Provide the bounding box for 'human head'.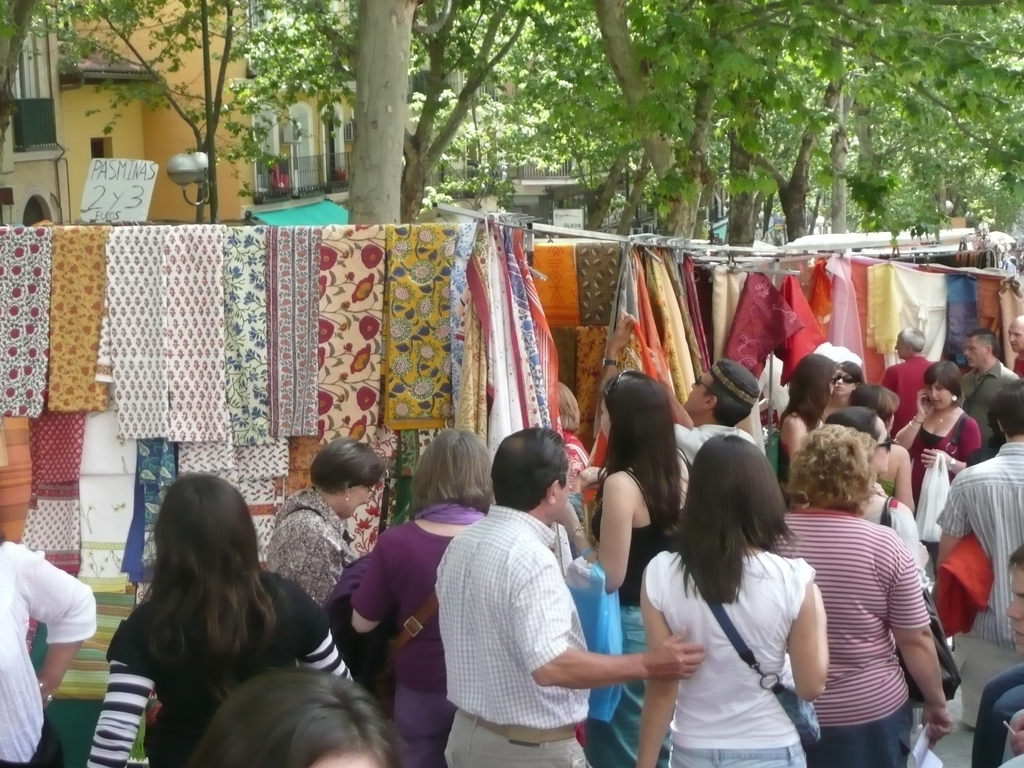
bbox=(561, 383, 582, 445).
